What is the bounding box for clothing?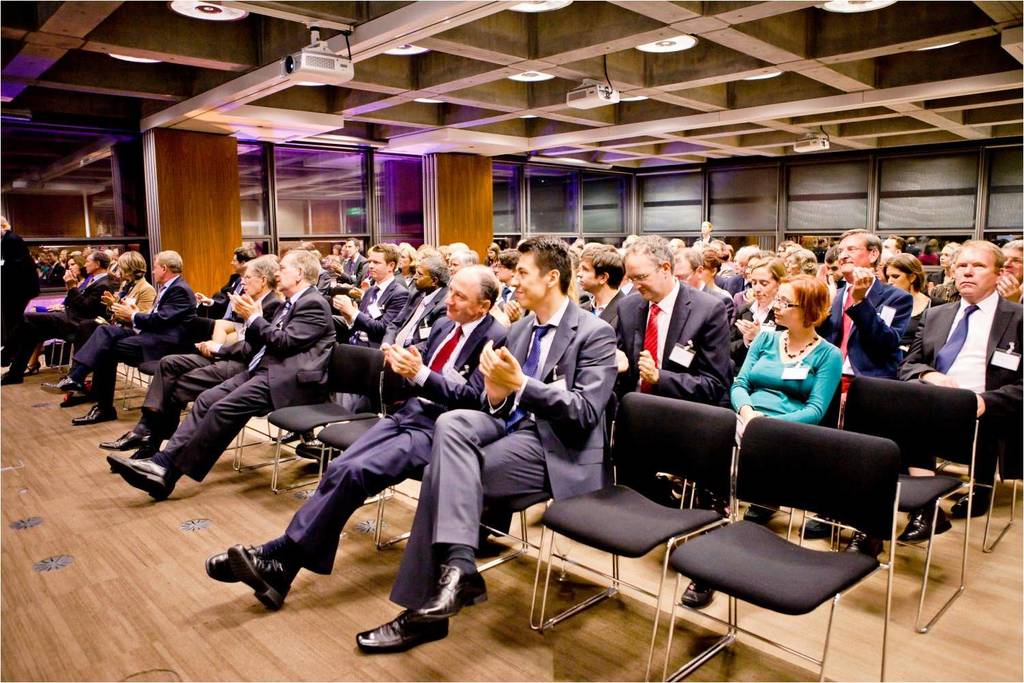
{"left": 577, "top": 290, "right": 624, "bottom": 331}.
